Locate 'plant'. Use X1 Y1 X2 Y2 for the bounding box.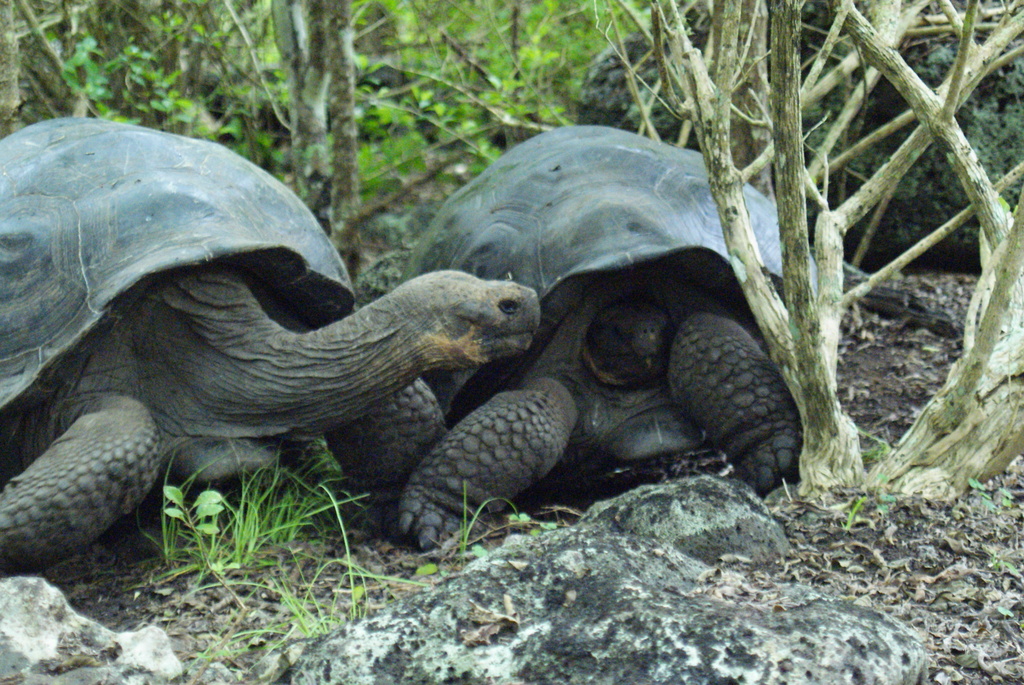
159 482 241 601.
